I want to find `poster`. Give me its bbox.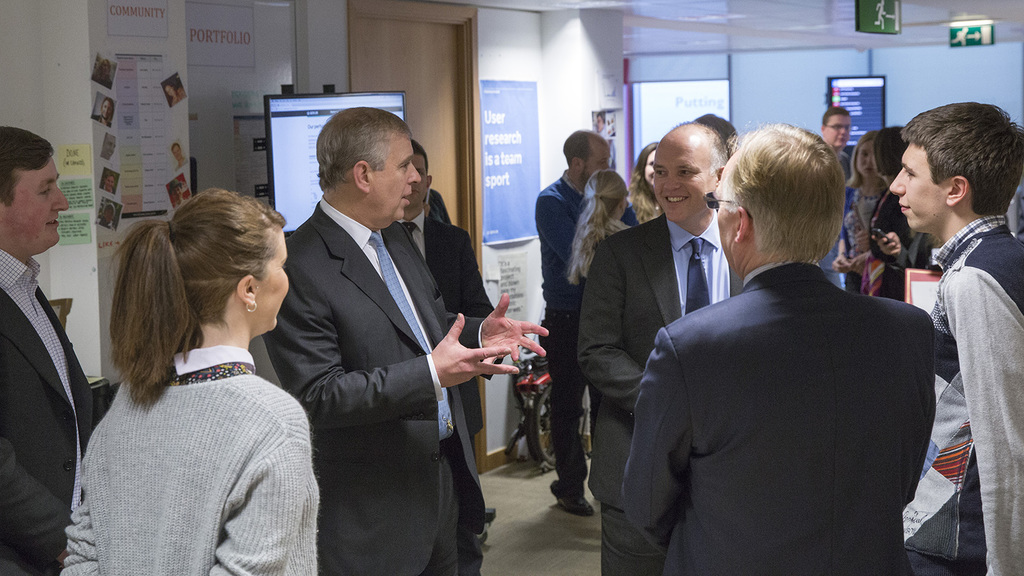
bbox(229, 90, 274, 211).
